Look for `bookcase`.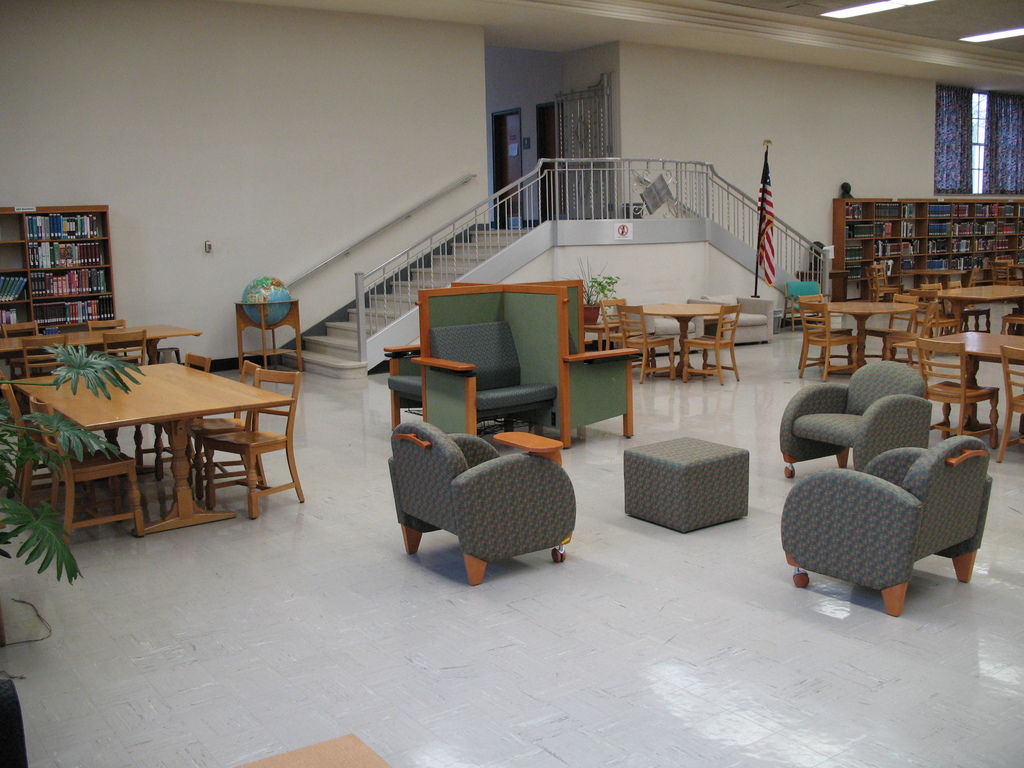
Found: region(18, 205, 109, 332).
